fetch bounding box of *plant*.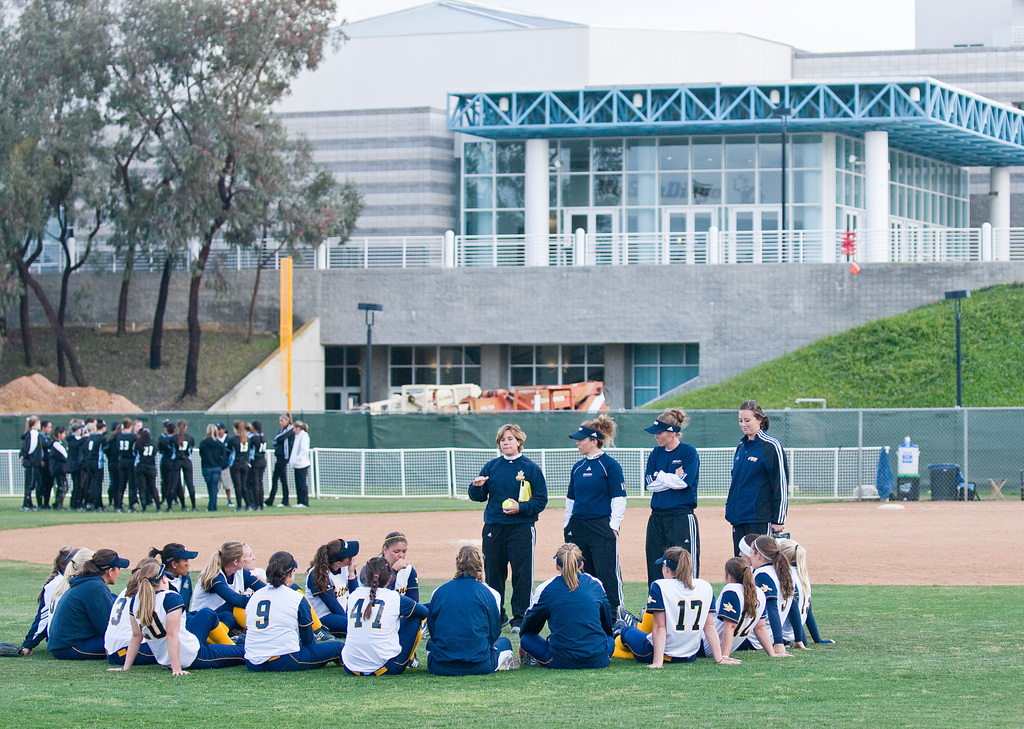
Bbox: 1/483/609/538.
